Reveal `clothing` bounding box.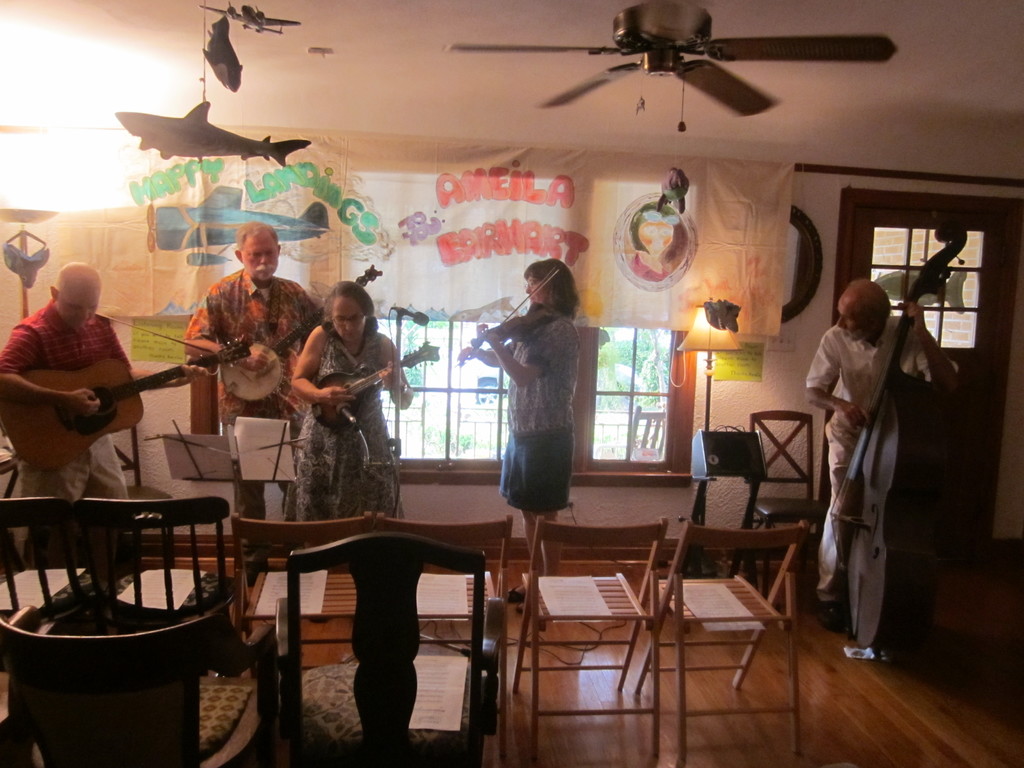
Revealed: BBox(276, 304, 394, 517).
